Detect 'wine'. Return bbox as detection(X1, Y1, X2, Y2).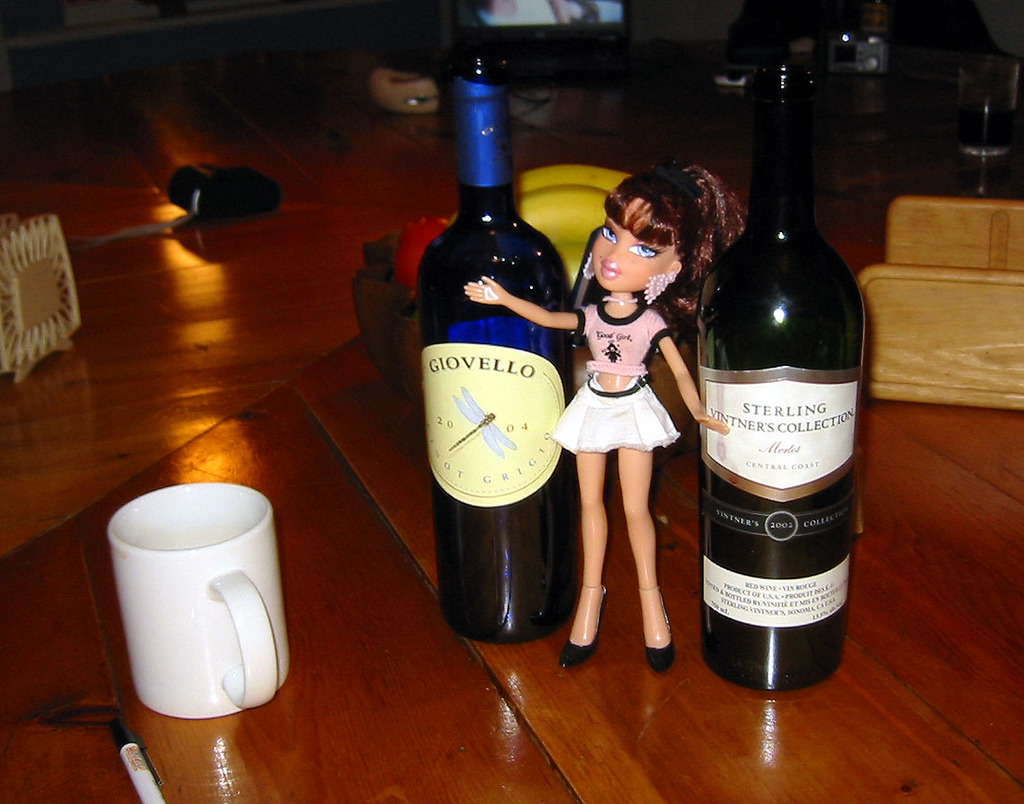
detection(695, 68, 859, 694).
